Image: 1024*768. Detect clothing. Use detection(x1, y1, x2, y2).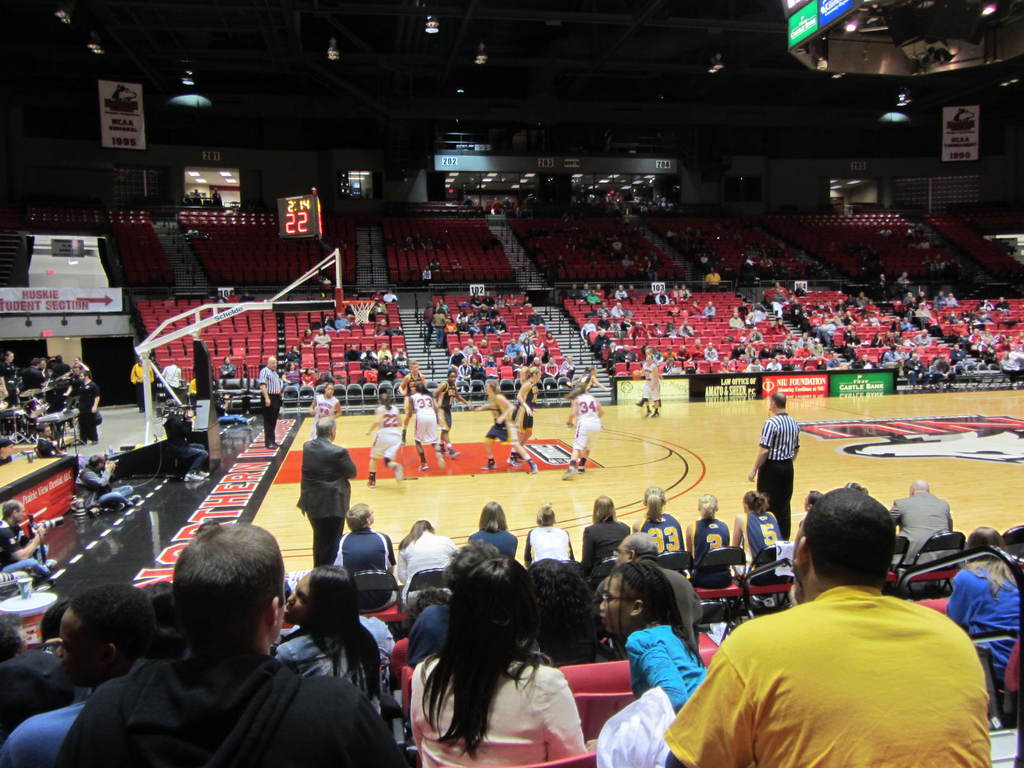
detection(312, 333, 328, 339).
